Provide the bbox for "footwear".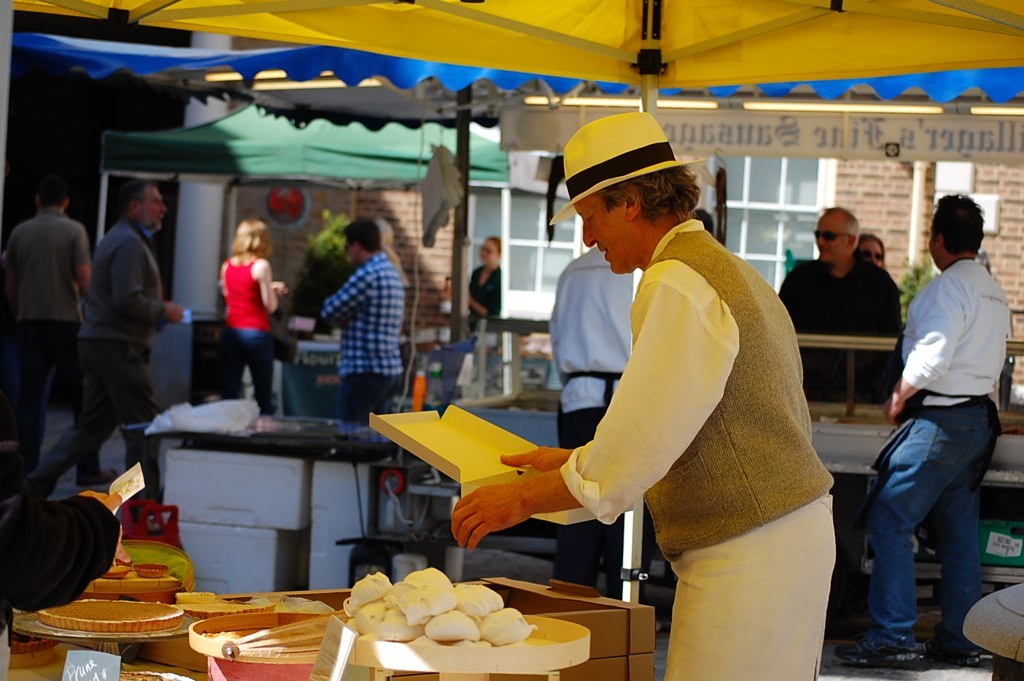
{"left": 923, "top": 638, "right": 993, "bottom": 662}.
